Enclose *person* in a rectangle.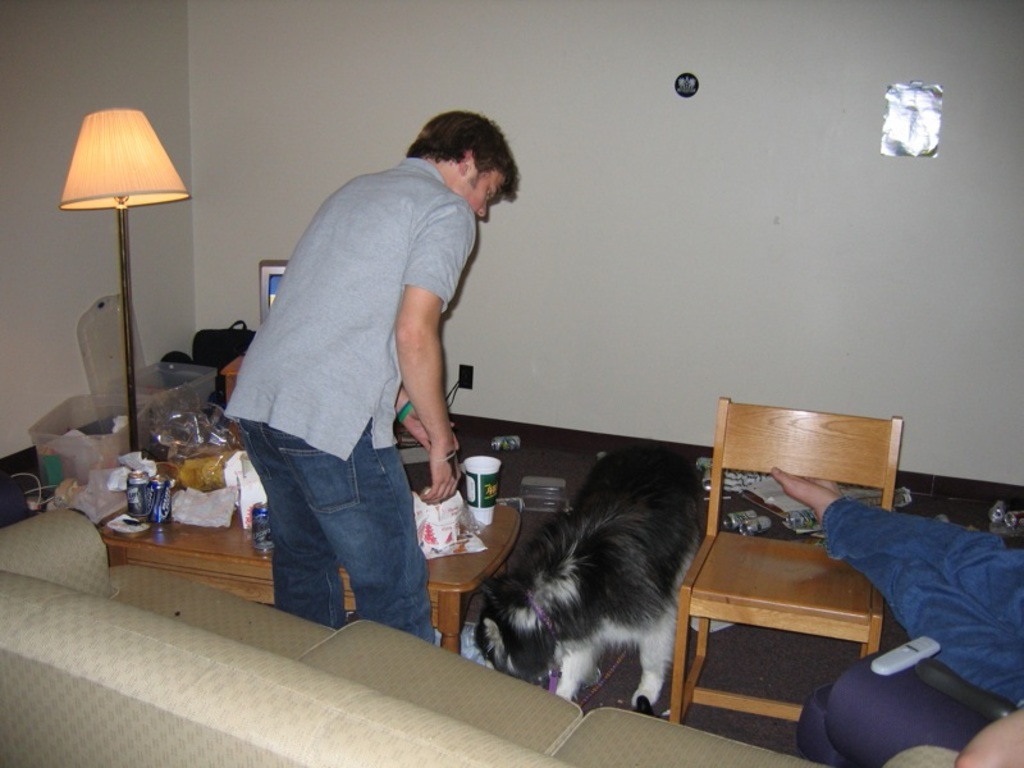
pyautogui.locateOnScreen(773, 466, 1023, 767).
